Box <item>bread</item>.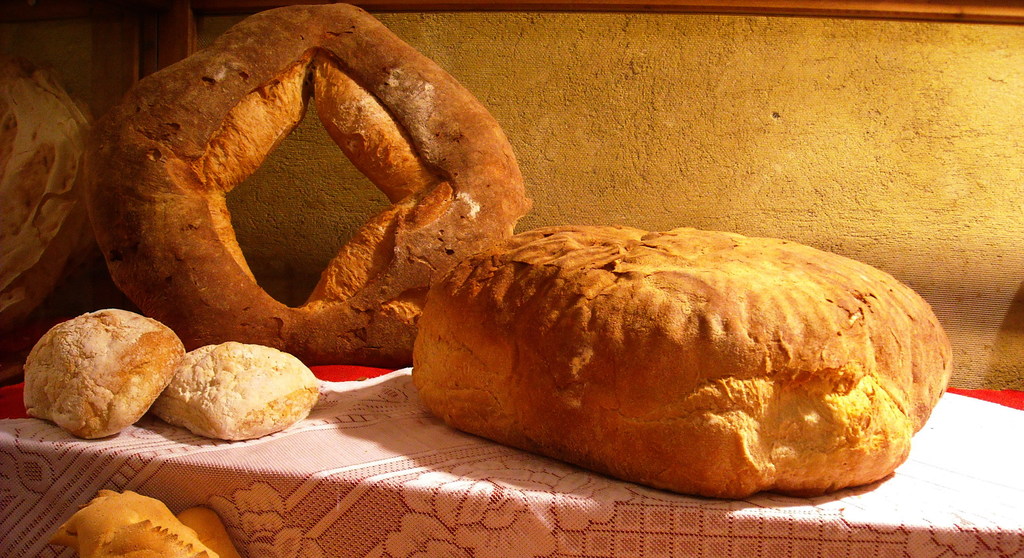
(x1=61, y1=484, x2=214, y2=557).
